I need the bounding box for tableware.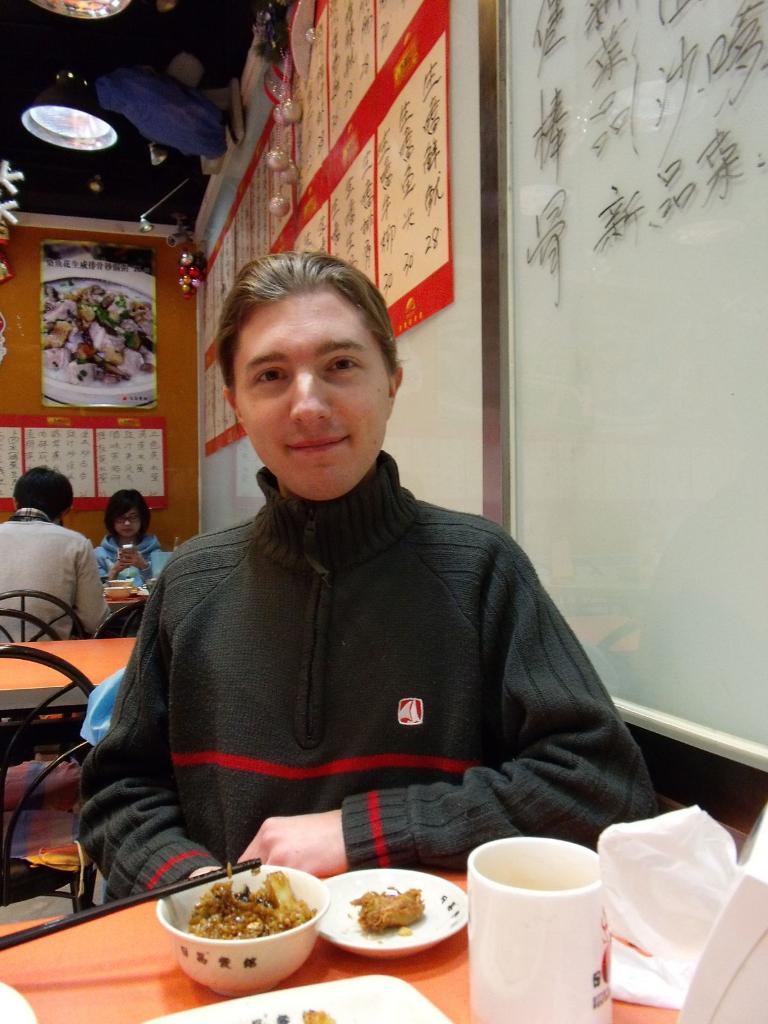
Here it is: <box>307,874,462,962</box>.
